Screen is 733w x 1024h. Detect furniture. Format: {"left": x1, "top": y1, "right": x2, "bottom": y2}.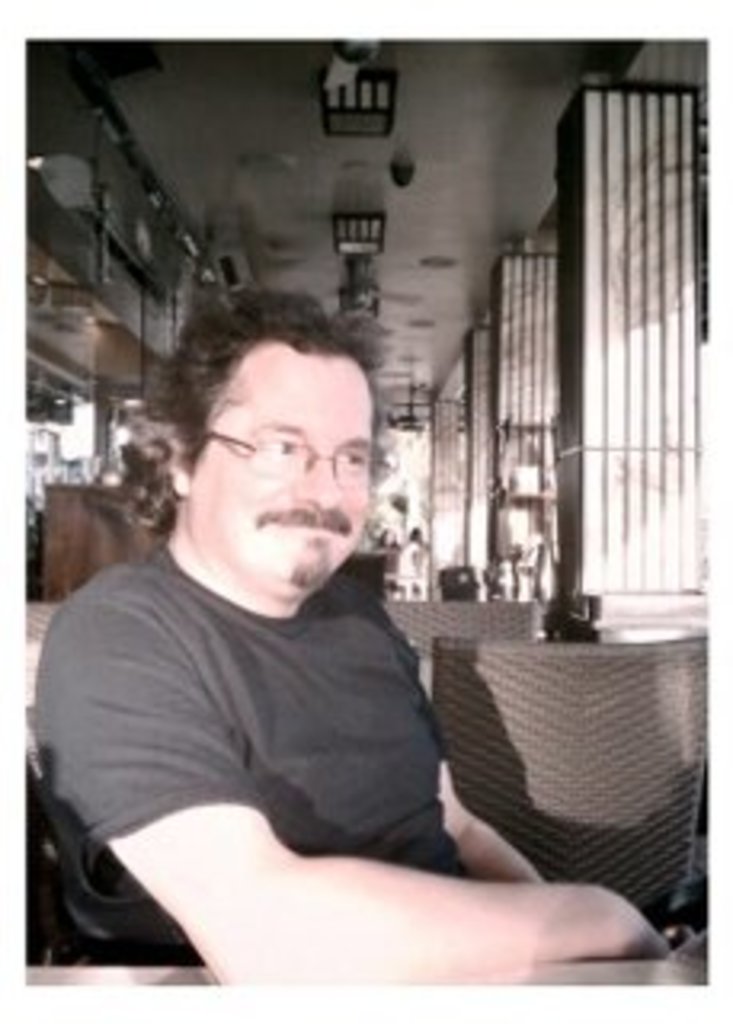
{"left": 423, "top": 637, "right": 704, "bottom": 934}.
